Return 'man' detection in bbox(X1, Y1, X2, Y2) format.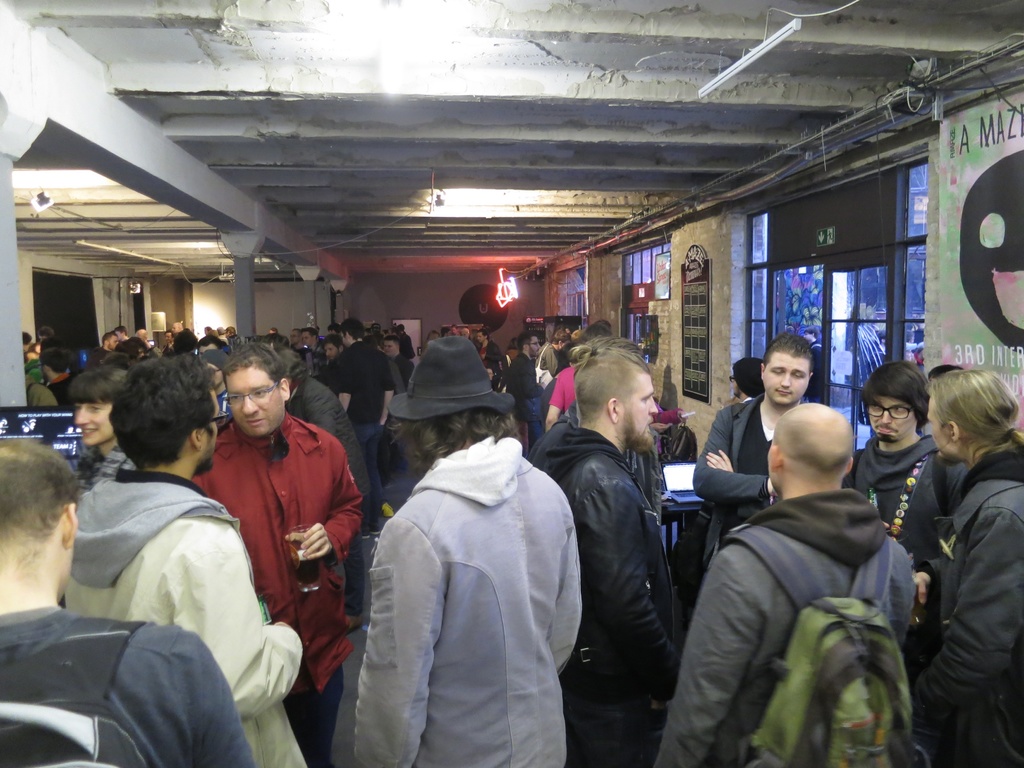
bbox(506, 332, 549, 450).
